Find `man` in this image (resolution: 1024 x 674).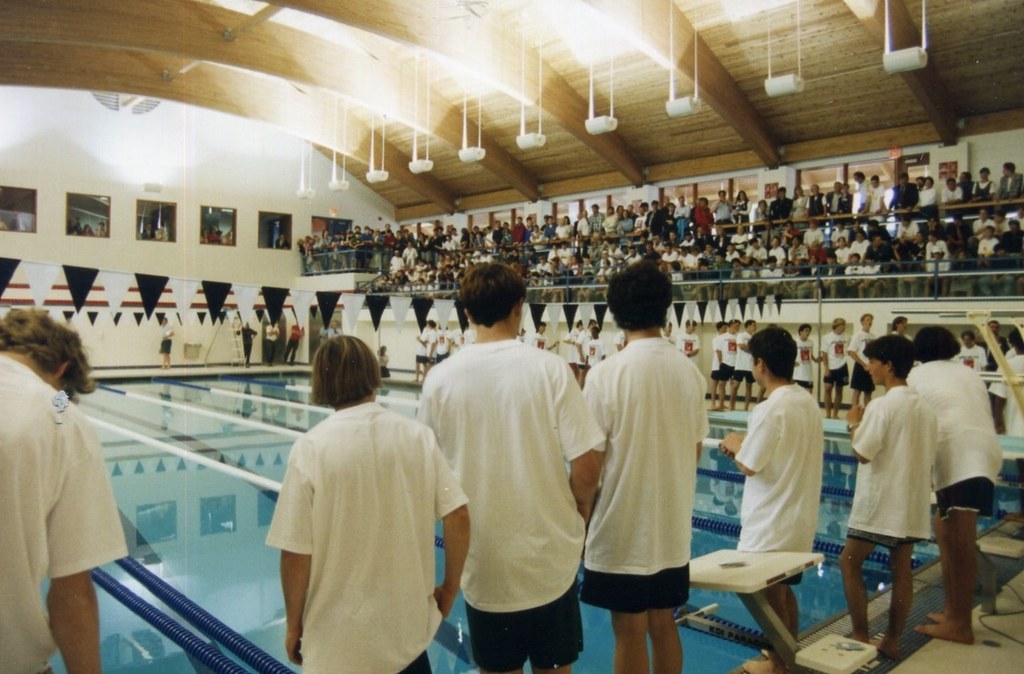
box=[375, 343, 391, 379].
